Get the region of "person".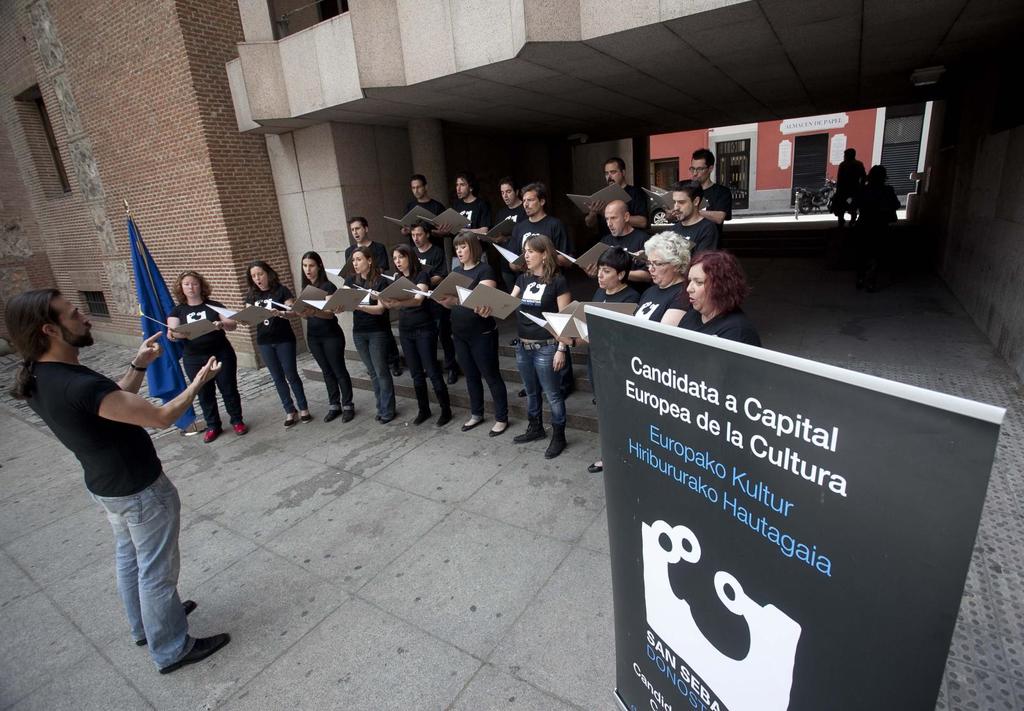
(x1=685, y1=145, x2=732, y2=232).
